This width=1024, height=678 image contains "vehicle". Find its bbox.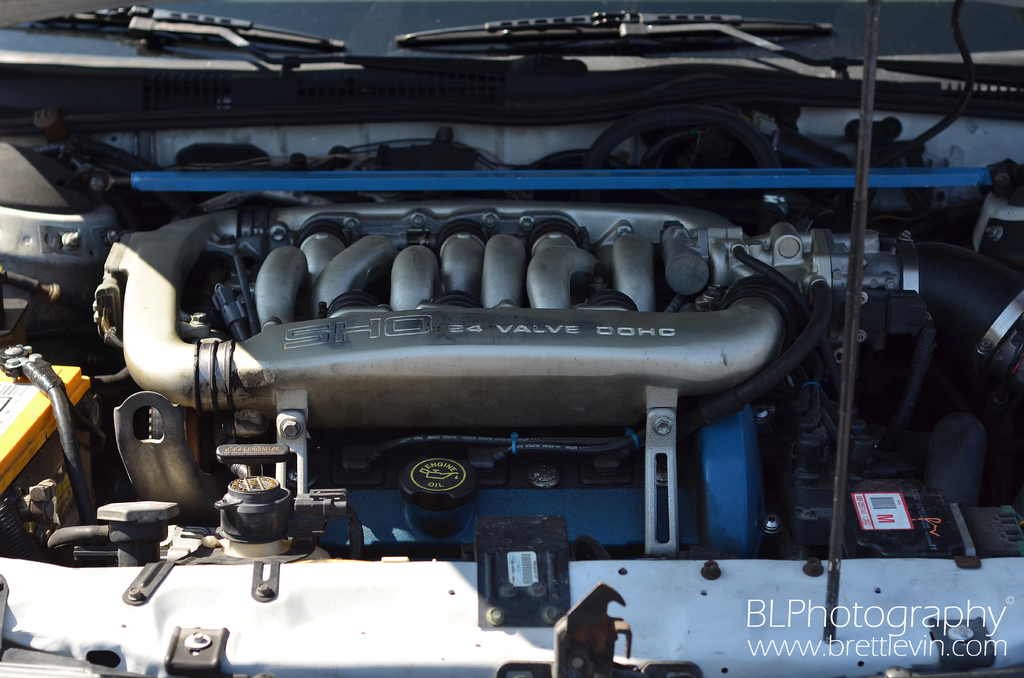
(x1=0, y1=0, x2=1023, y2=677).
